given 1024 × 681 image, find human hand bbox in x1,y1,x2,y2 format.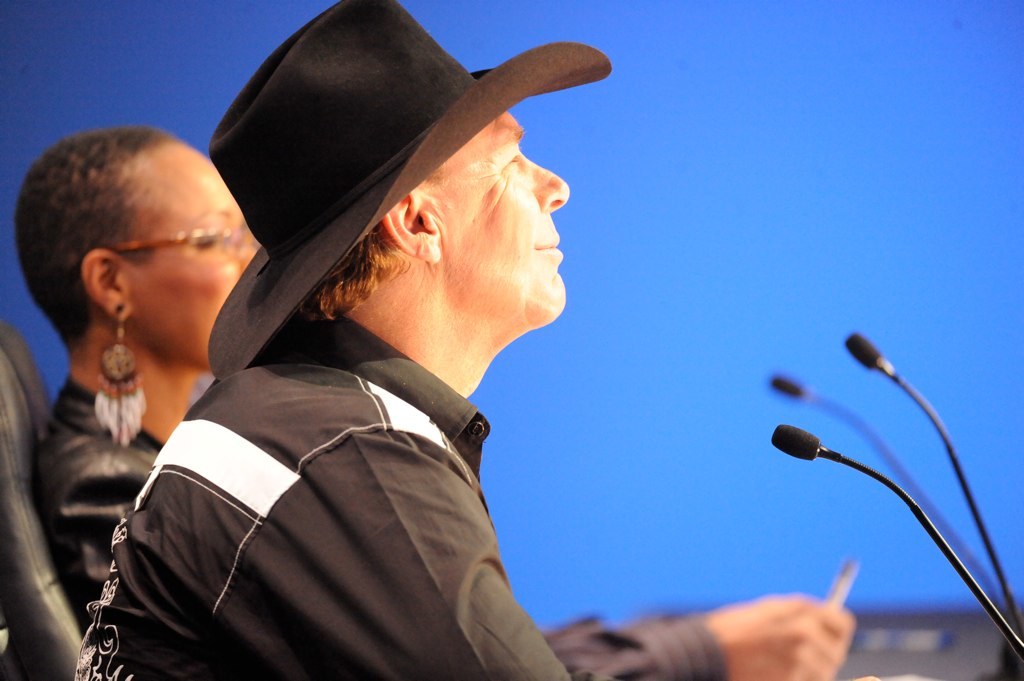
700,583,892,677.
